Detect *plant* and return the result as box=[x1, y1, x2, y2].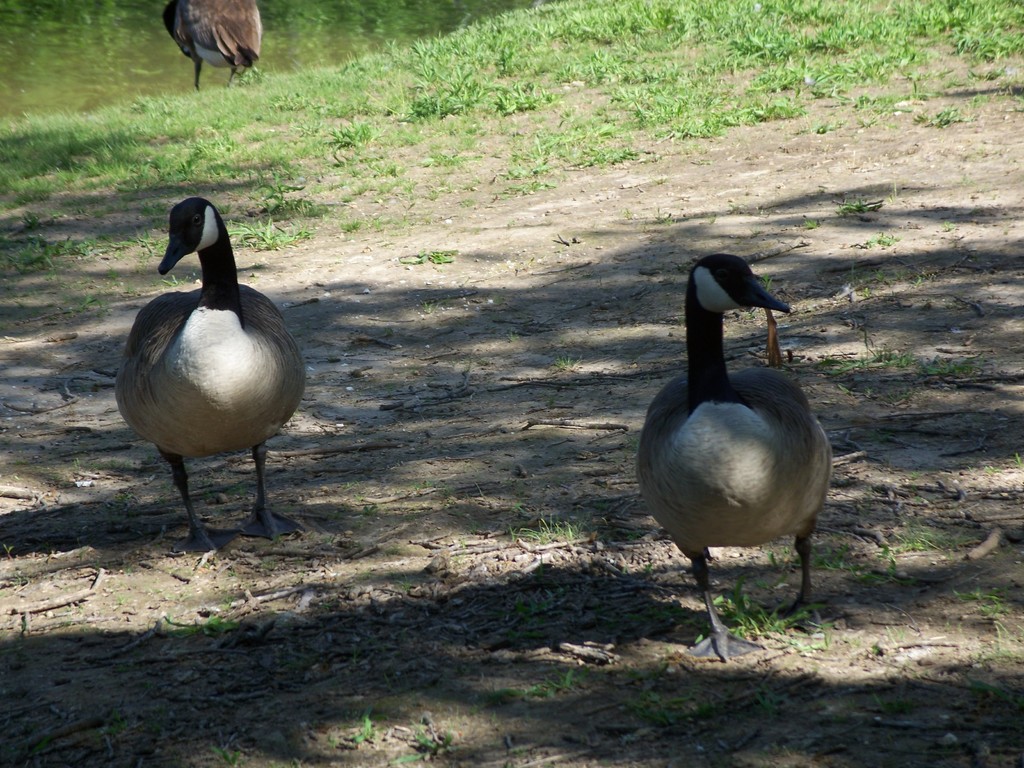
box=[359, 493, 378, 513].
